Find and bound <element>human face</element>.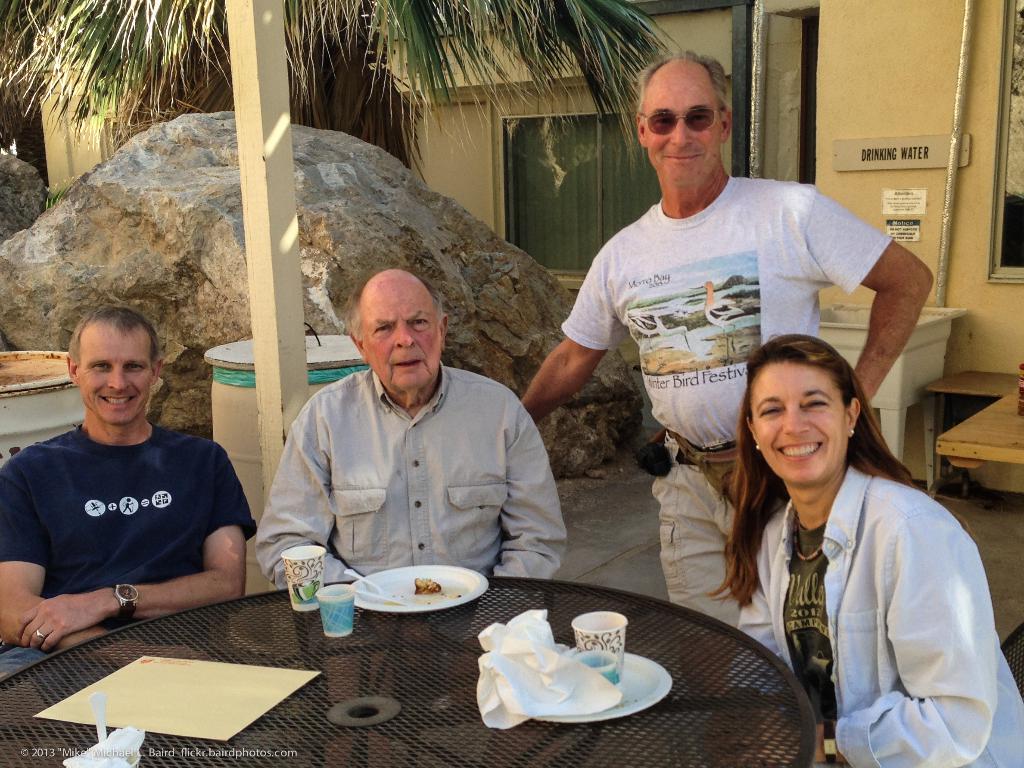
Bound: (363, 291, 445, 388).
